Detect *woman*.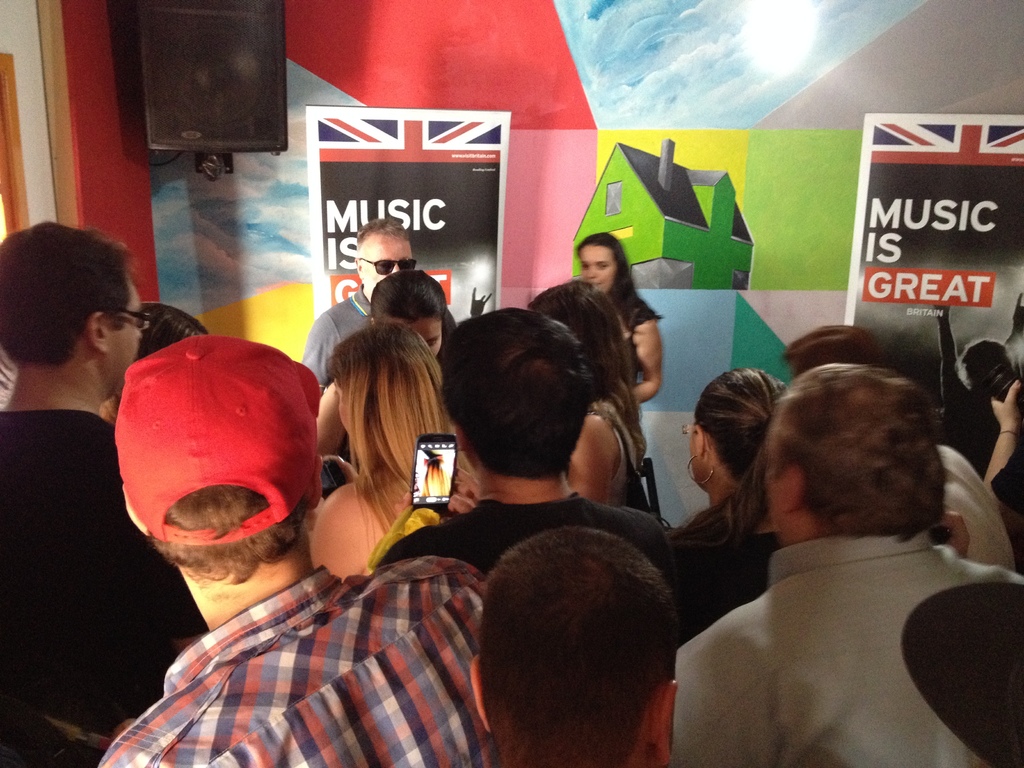
Detected at bbox(524, 277, 654, 510).
